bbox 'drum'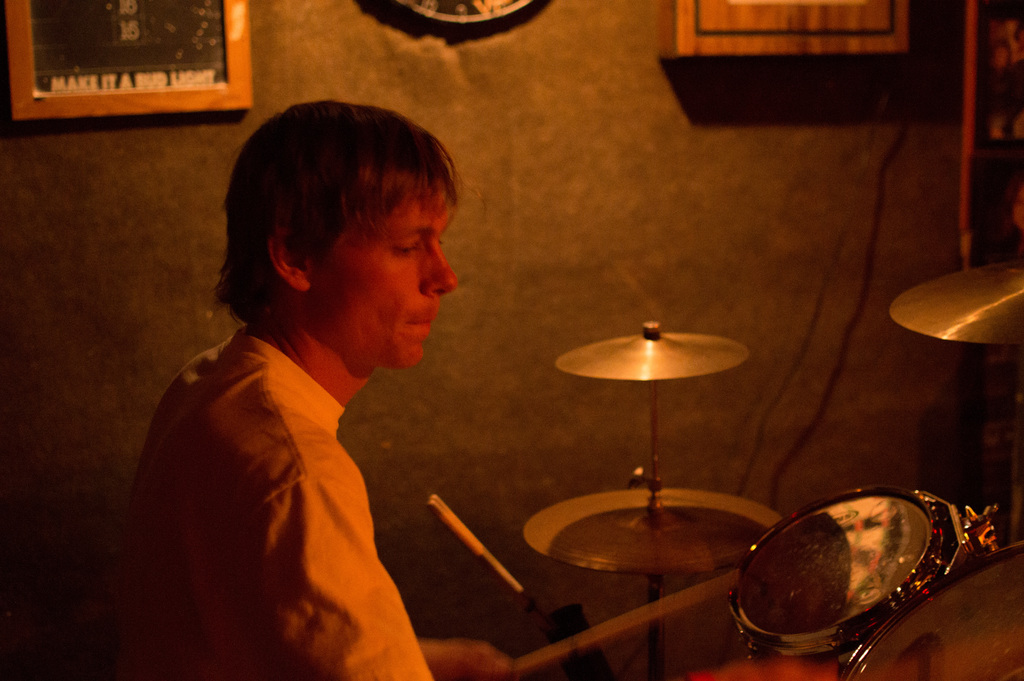
x1=725 y1=487 x2=997 y2=666
